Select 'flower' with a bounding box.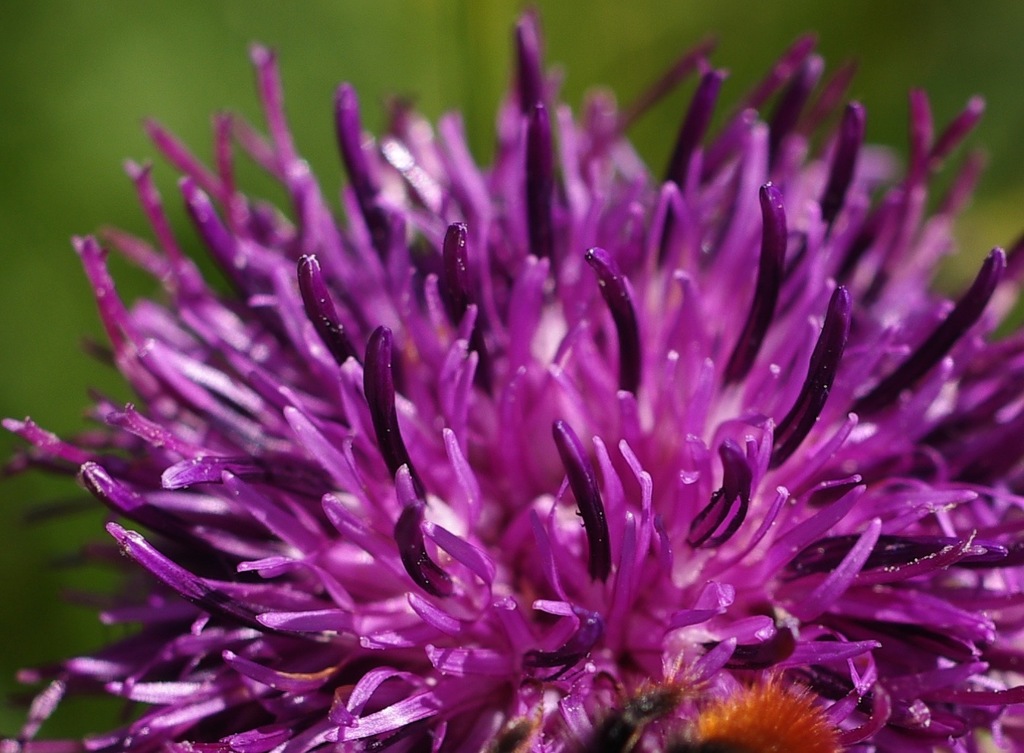
box(10, 10, 1023, 752).
